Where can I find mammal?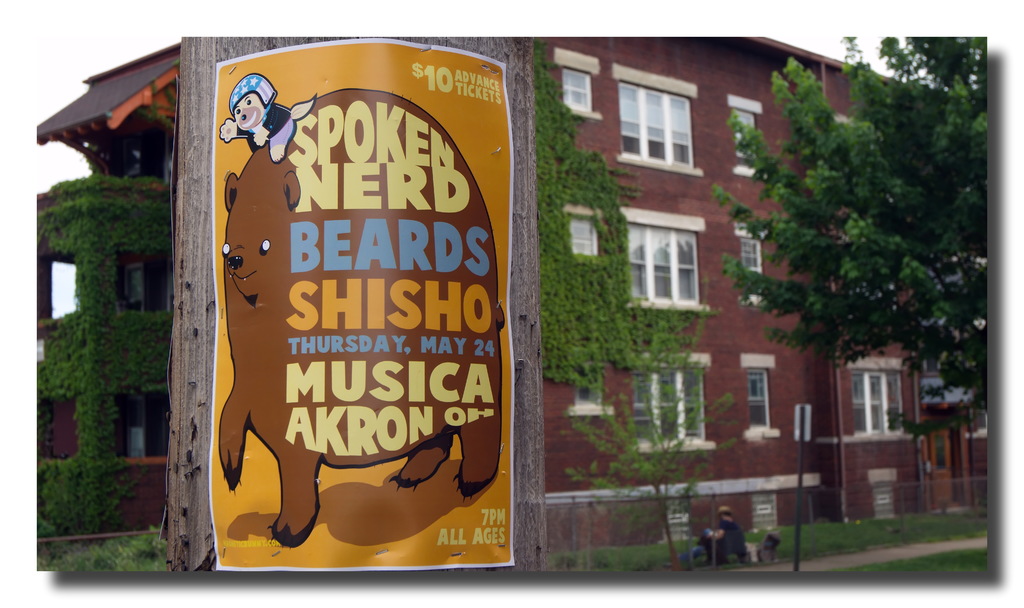
You can find it at x1=195, y1=84, x2=473, y2=498.
